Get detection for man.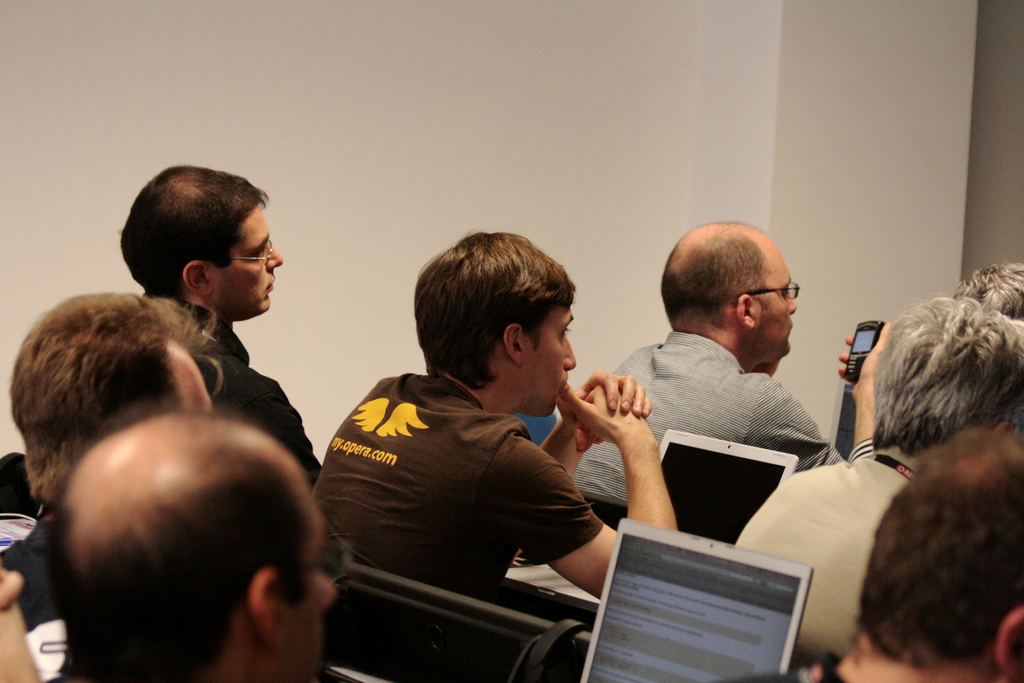
Detection: {"x1": 1, "y1": 288, "x2": 223, "y2": 633}.
